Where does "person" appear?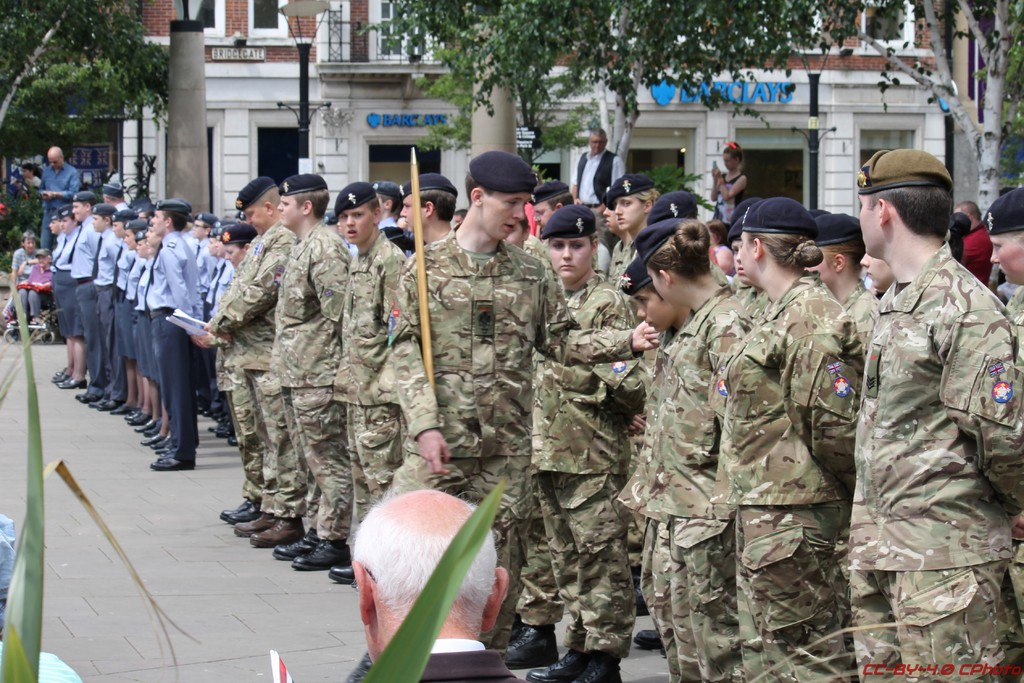
Appears at detection(804, 212, 884, 396).
